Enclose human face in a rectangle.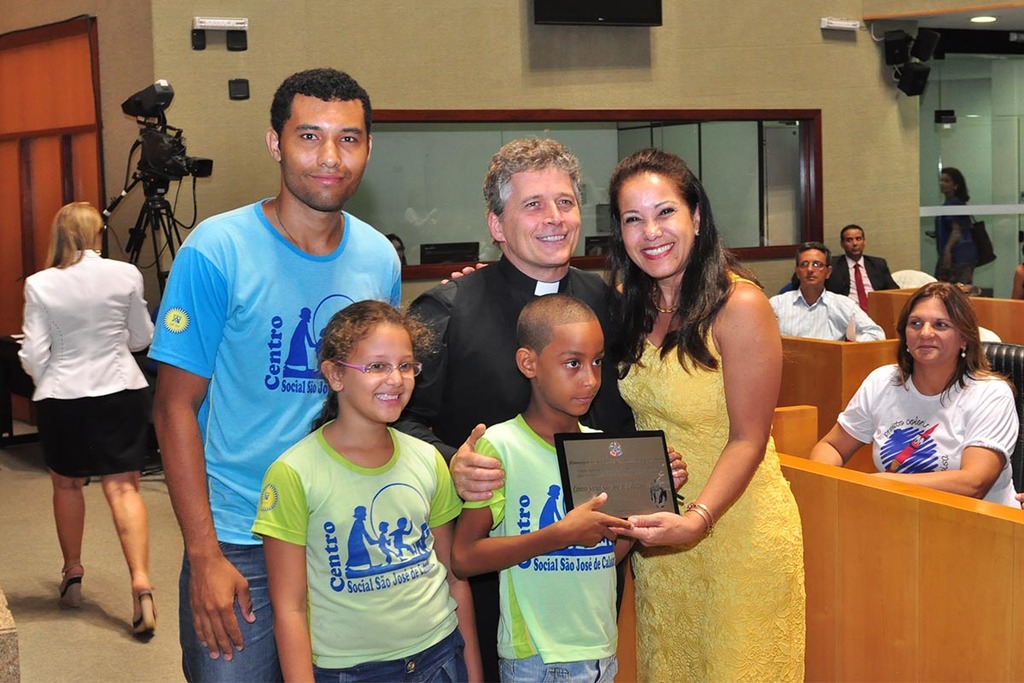
rect(614, 172, 692, 281).
